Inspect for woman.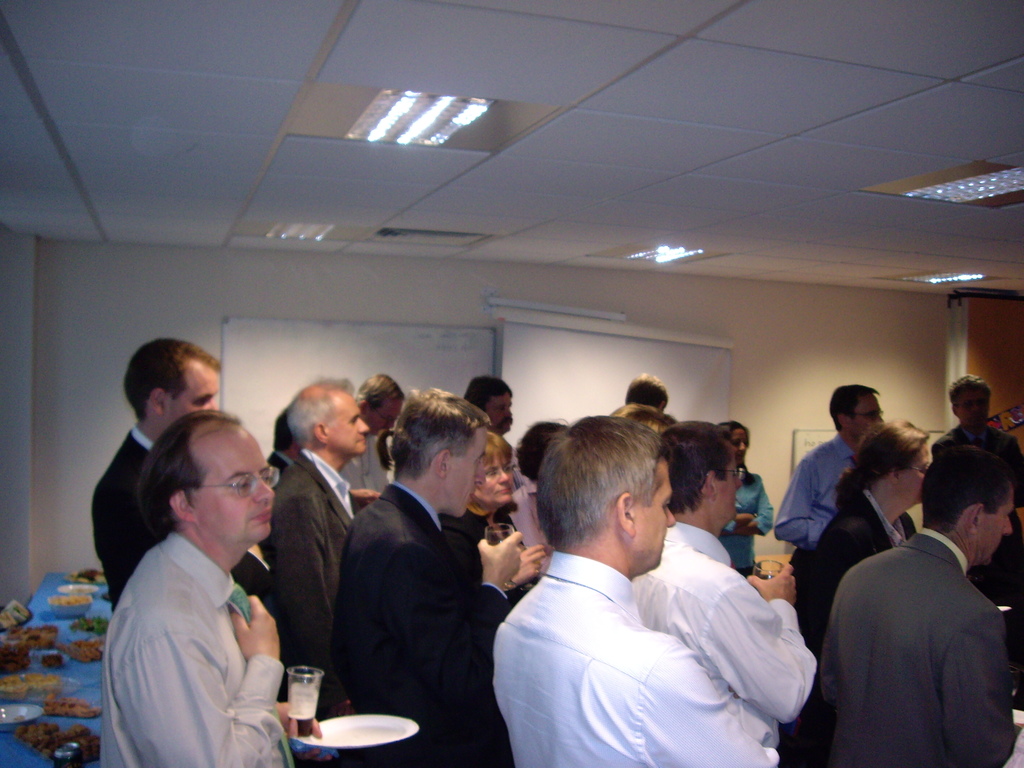
Inspection: {"left": 717, "top": 420, "right": 774, "bottom": 577}.
